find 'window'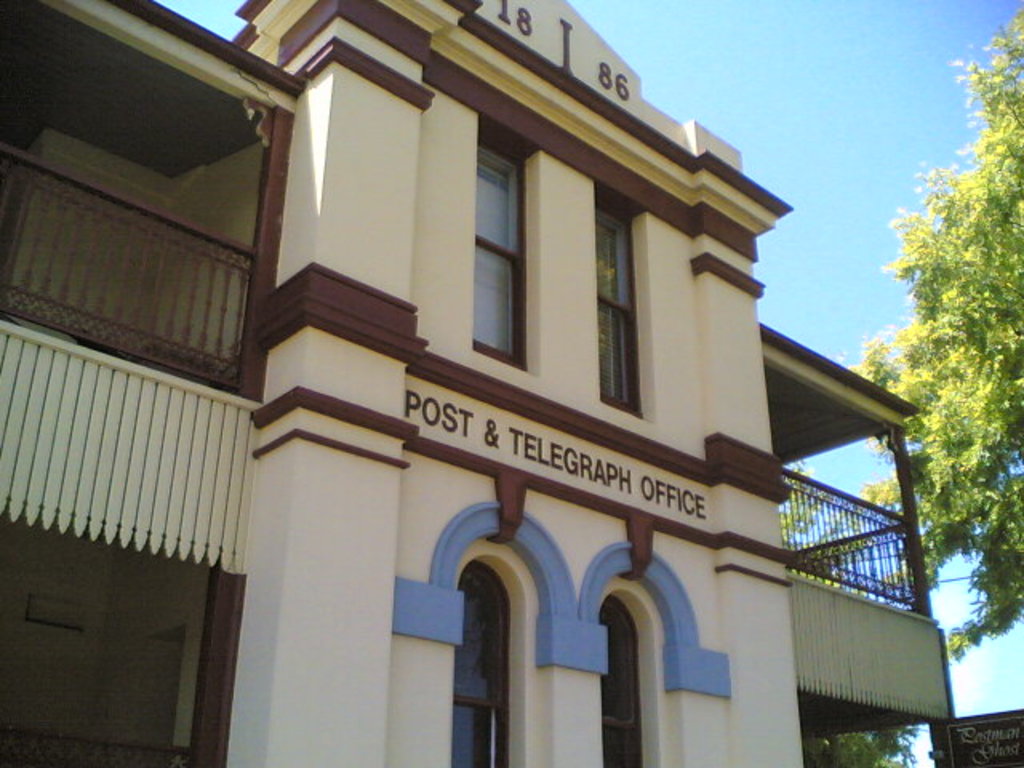
l=594, t=181, r=650, b=419
